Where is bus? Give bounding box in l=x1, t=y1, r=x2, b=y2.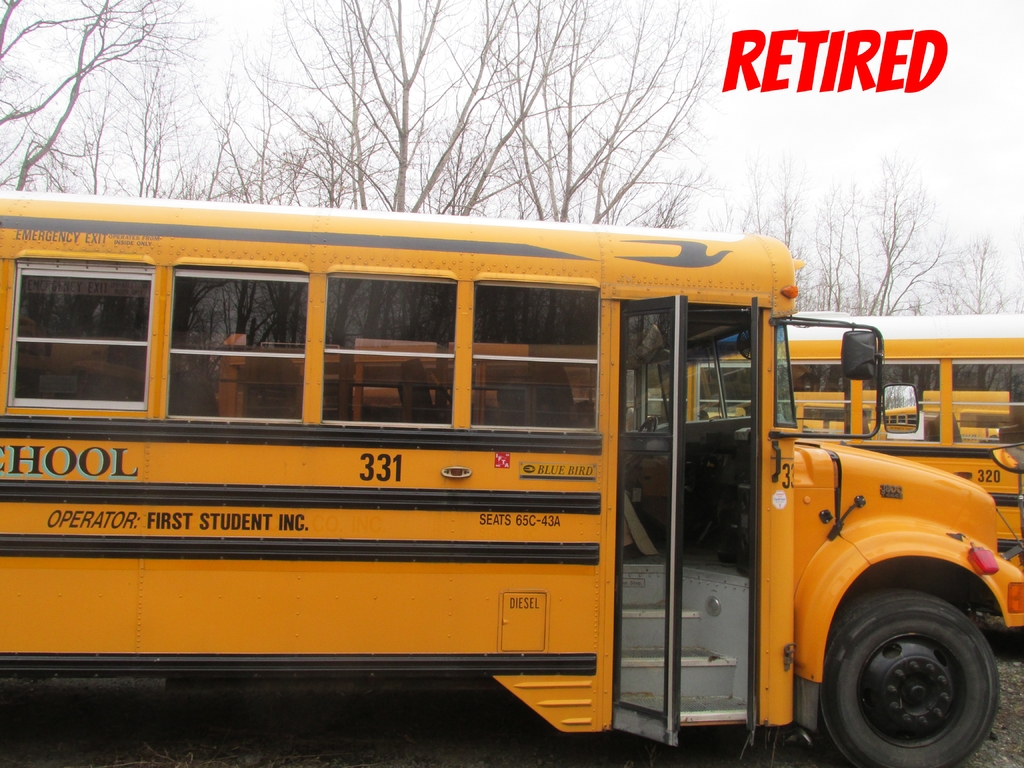
l=0, t=186, r=1023, b=767.
